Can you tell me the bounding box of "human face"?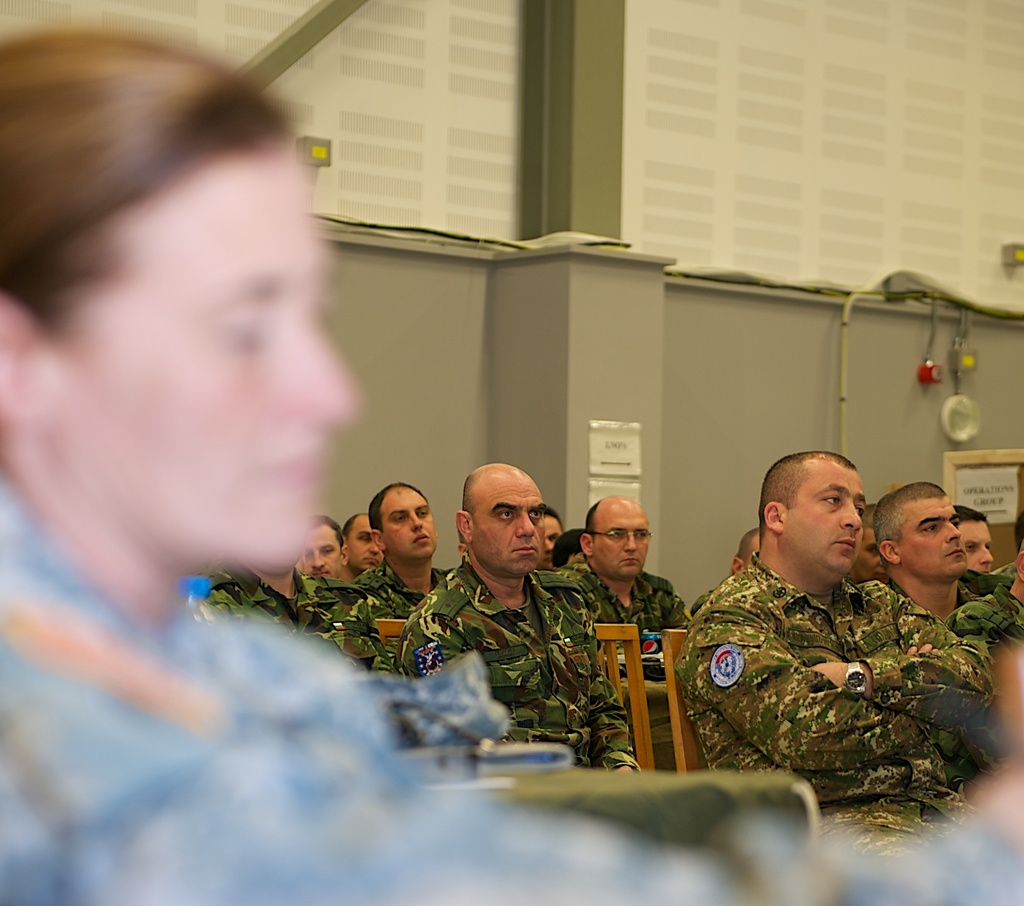
46,147,353,576.
